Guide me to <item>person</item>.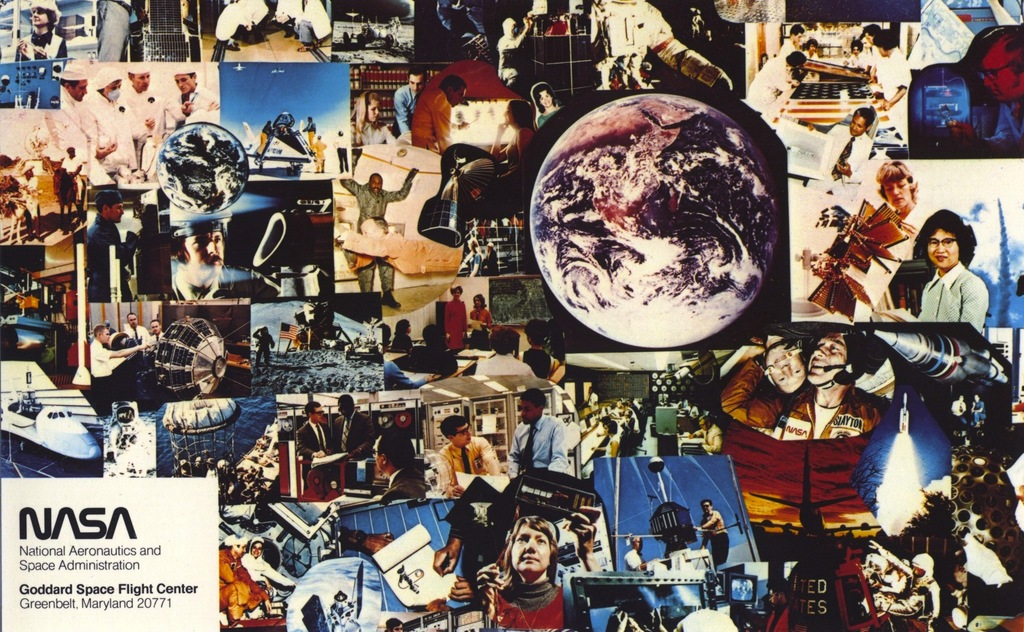
Guidance: l=84, t=326, r=156, b=391.
